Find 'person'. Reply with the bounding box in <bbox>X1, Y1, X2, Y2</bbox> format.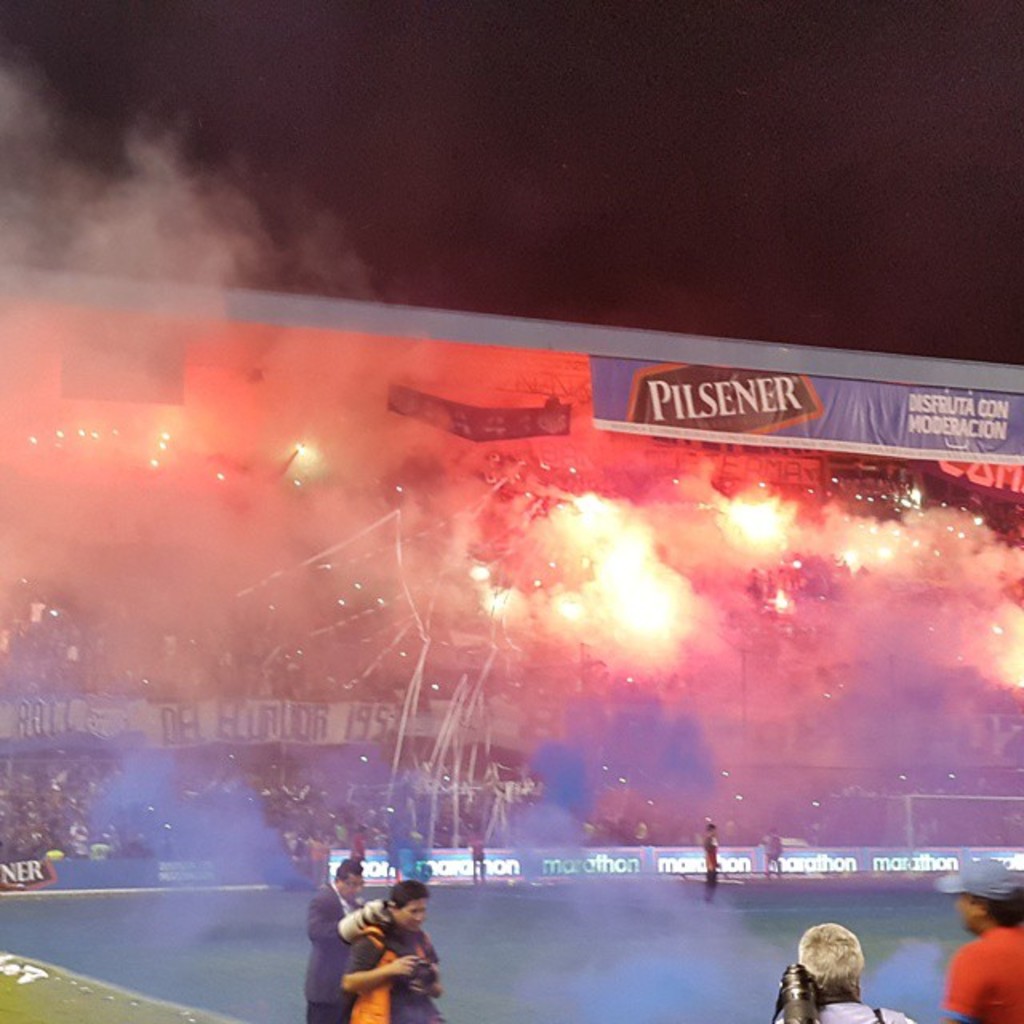
<bbox>938, 850, 1022, 1022</bbox>.
